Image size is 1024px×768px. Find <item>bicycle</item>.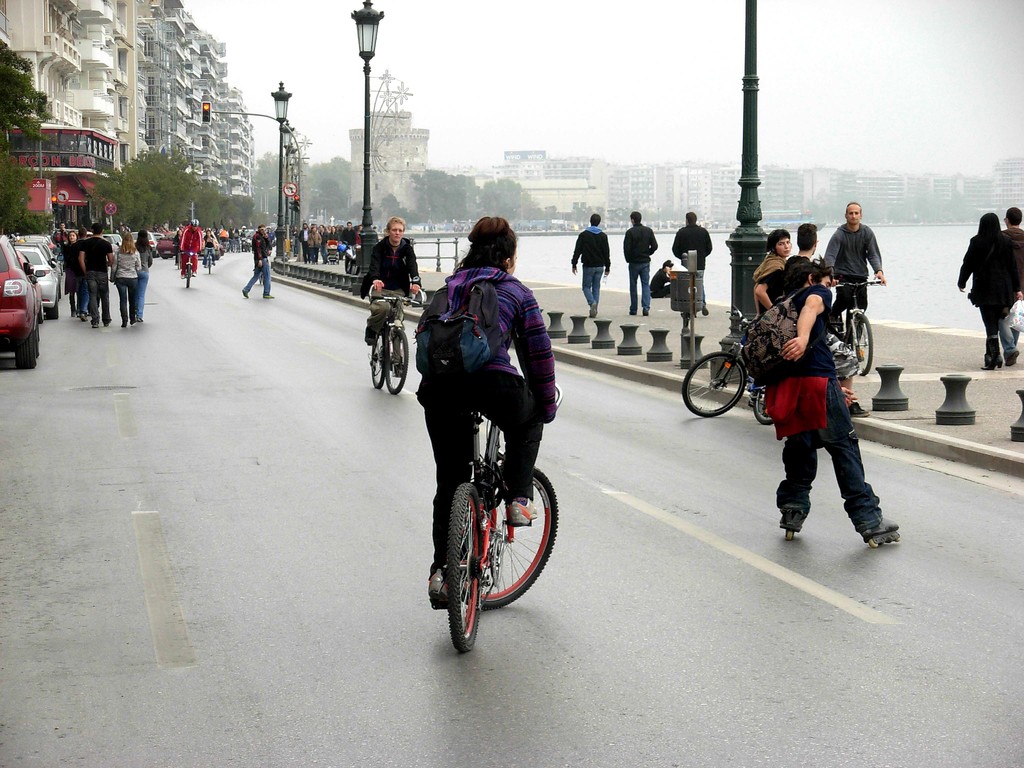
crop(442, 380, 559, 648).
